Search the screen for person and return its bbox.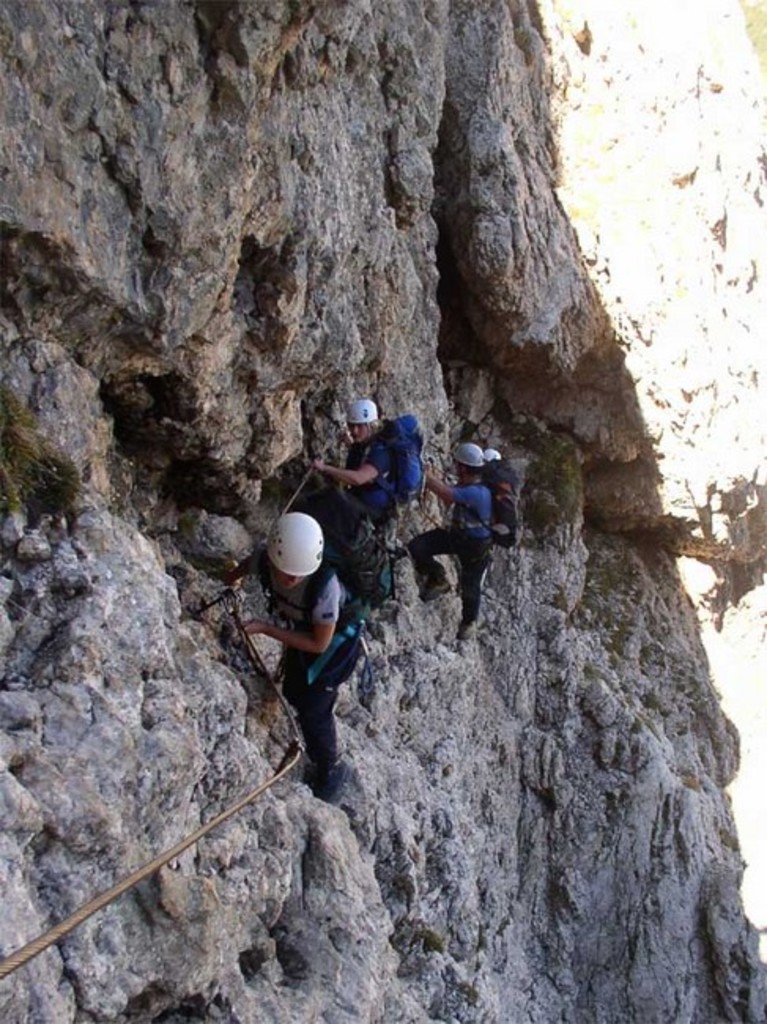
Found: <region>217, 510, 375, 814</region>.
